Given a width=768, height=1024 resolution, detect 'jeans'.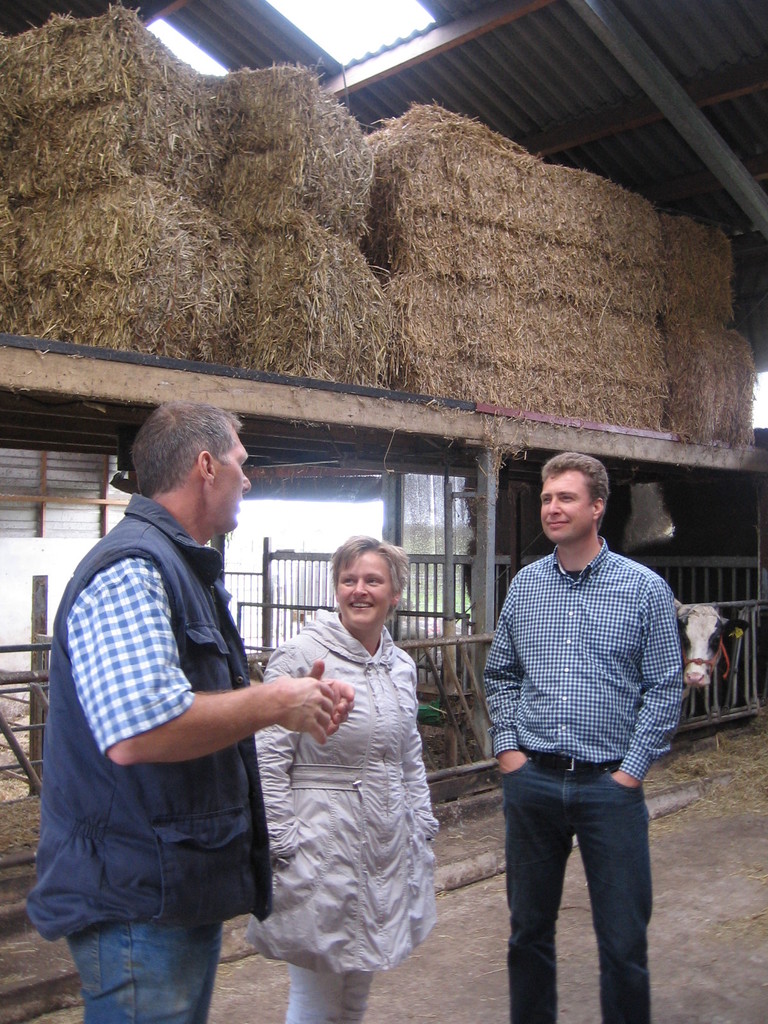
272 956 375 1023.
